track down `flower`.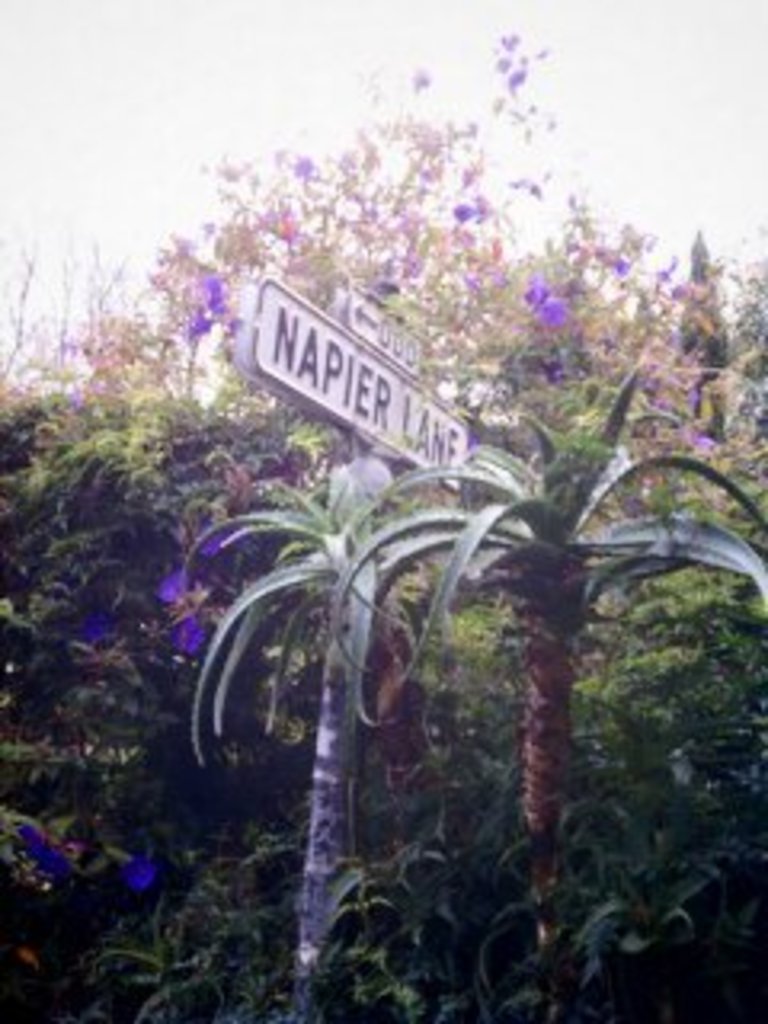
Tracked to rect(192, 525, 218, 557).
